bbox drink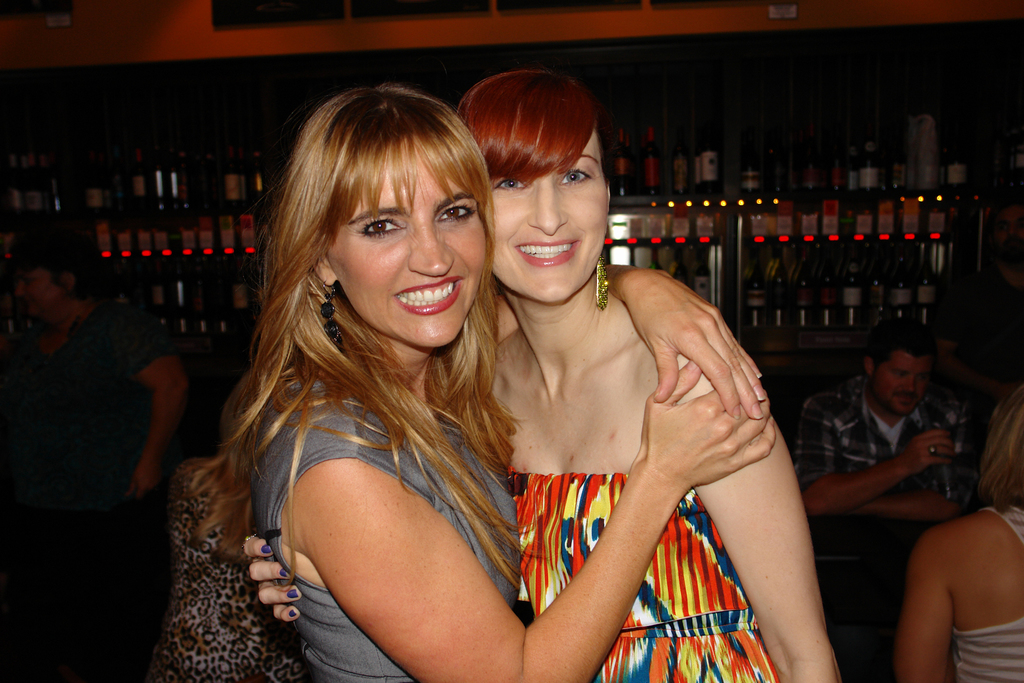
BBox(90, 155, 106, 208)
